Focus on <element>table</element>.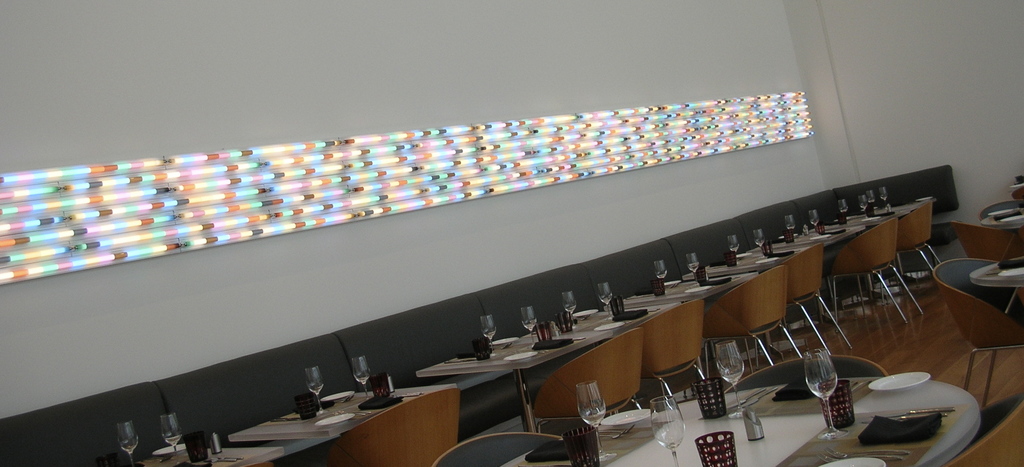
Focused at bbox(229, 388, 456, 439).
